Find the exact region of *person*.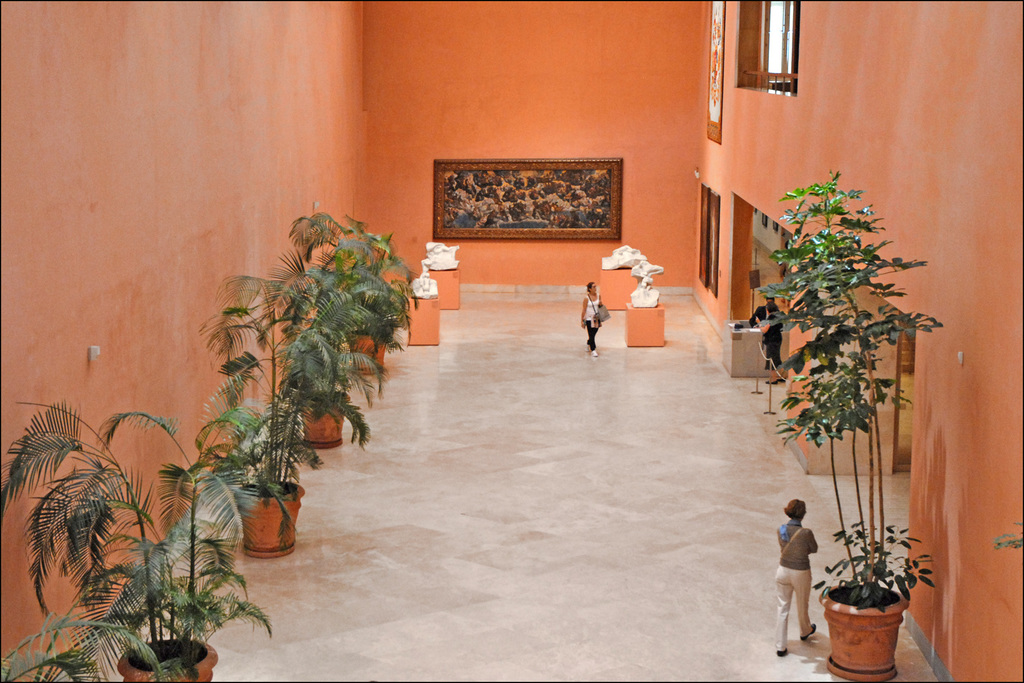
Exact region: bbox=(771, 495, 828, 649).
